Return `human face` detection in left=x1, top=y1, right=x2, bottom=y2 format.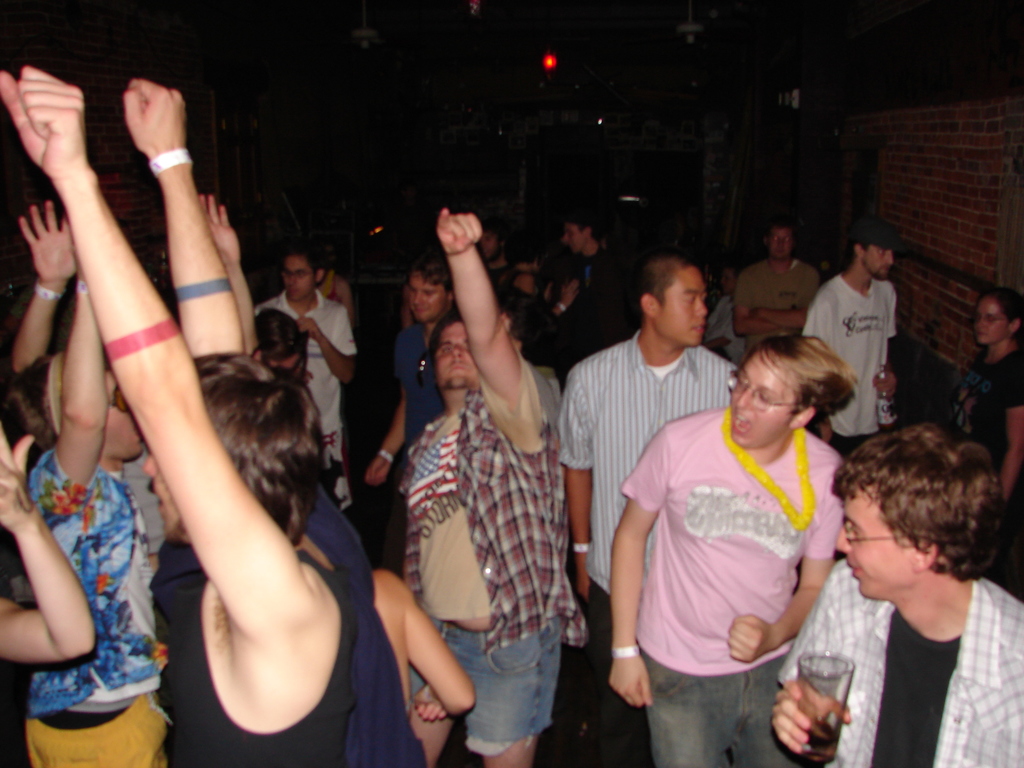
left=831, top=490, right=908, bottom=593.
